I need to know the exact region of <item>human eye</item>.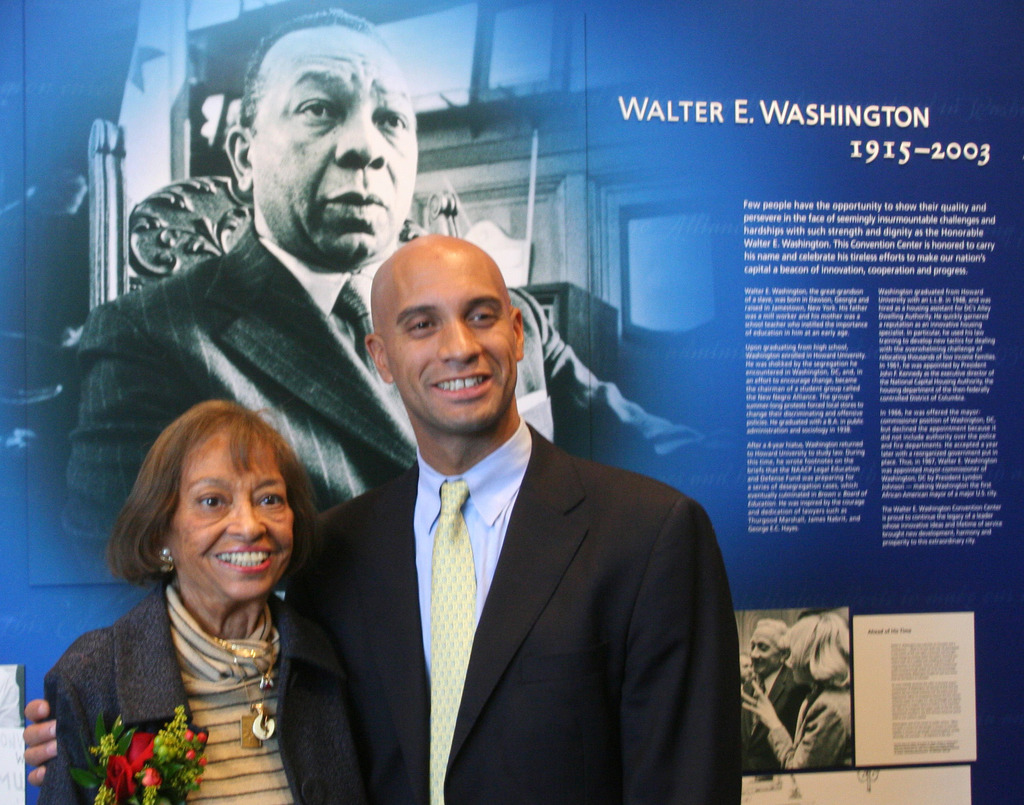
Region: <bbox>469, 304, 499, 324</bbox>.
